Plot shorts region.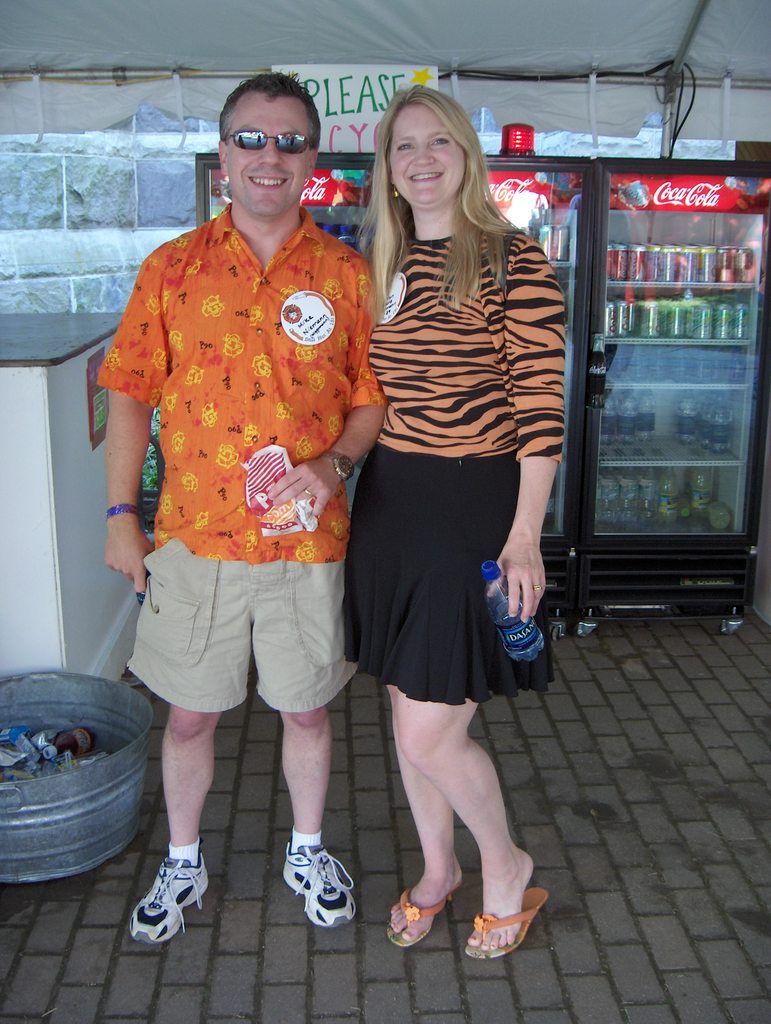
Plotted at rect(150, 554, 352, 698).
